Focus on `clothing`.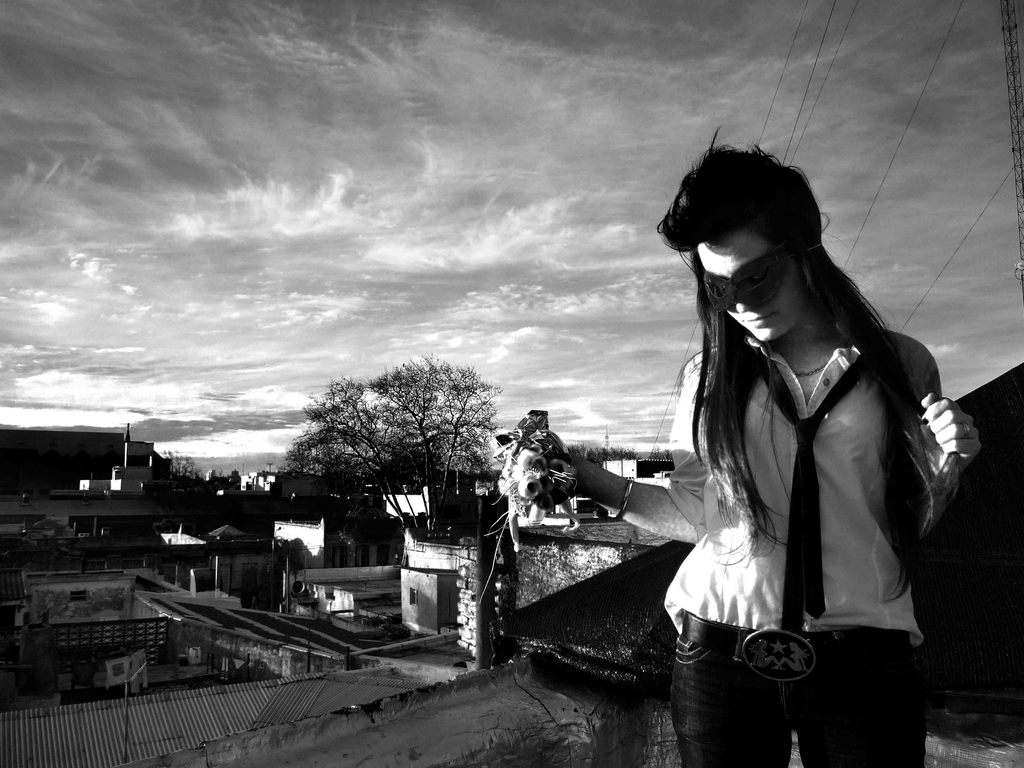
Focused at (left=660, top=328, right=943, bottom=767).
